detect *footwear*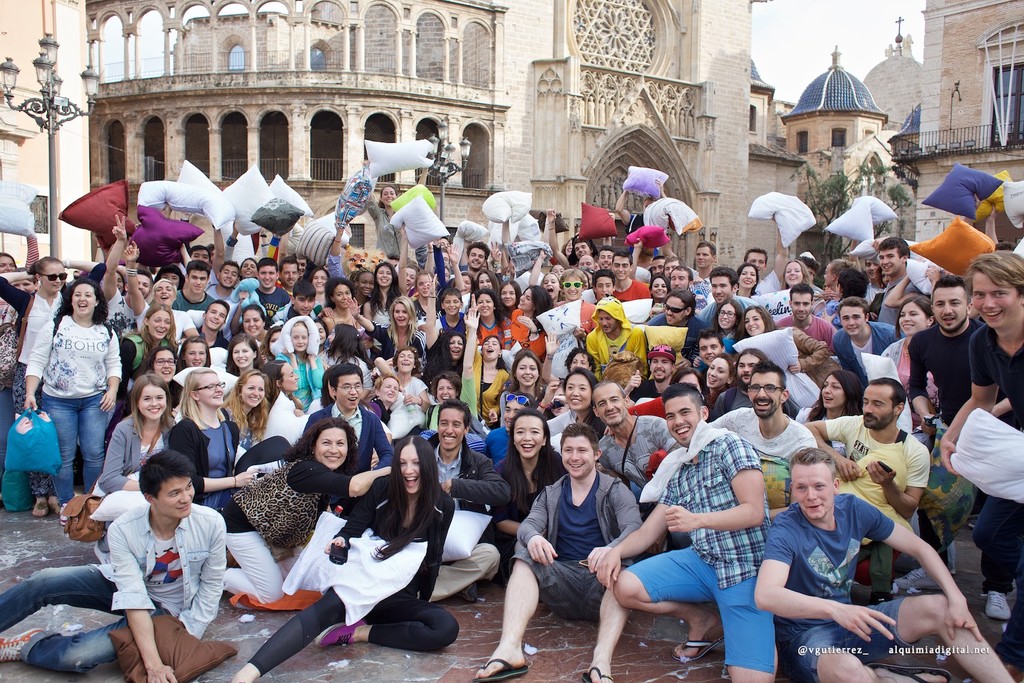
bbox=(474, 661, 530, 679)
